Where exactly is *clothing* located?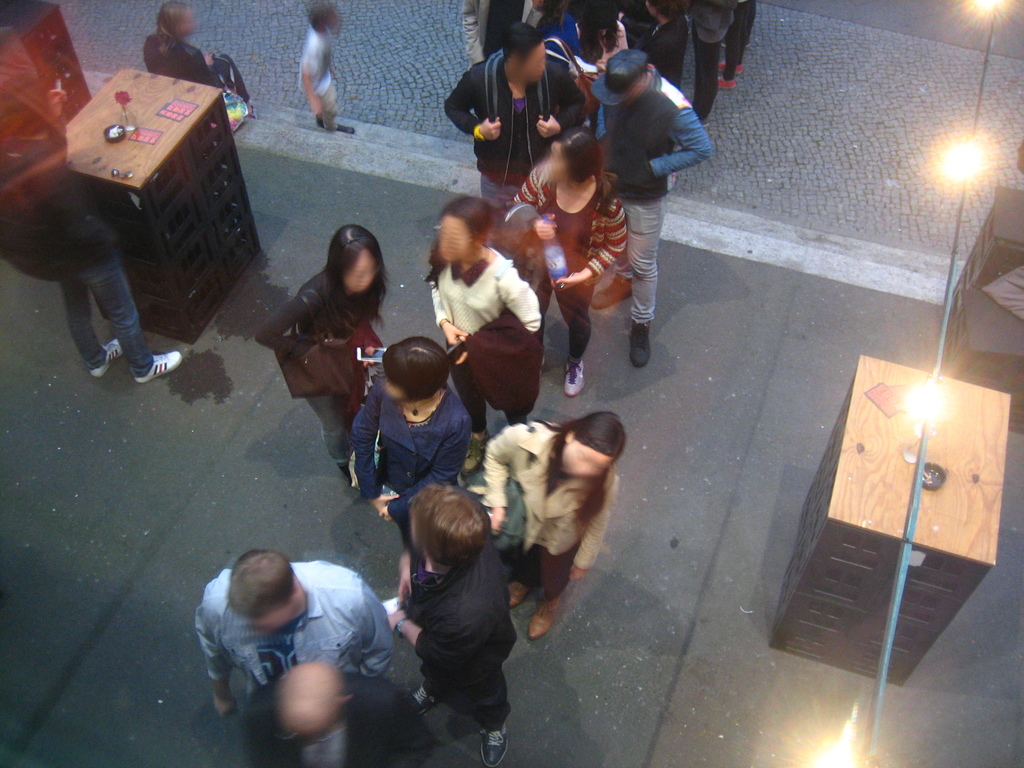
Its bounding box is select_region(191, 556, 388, 694).
